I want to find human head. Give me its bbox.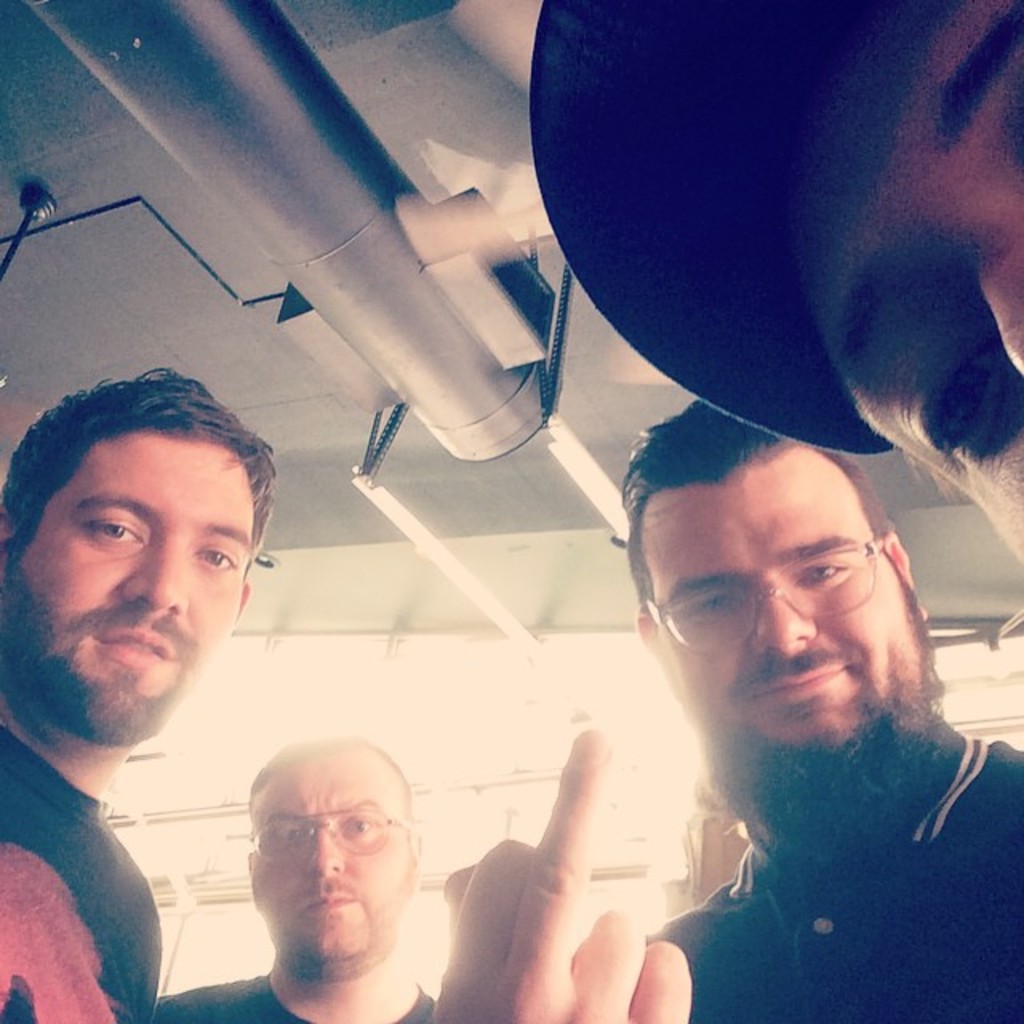
crop(240, 731, 418, 978).
